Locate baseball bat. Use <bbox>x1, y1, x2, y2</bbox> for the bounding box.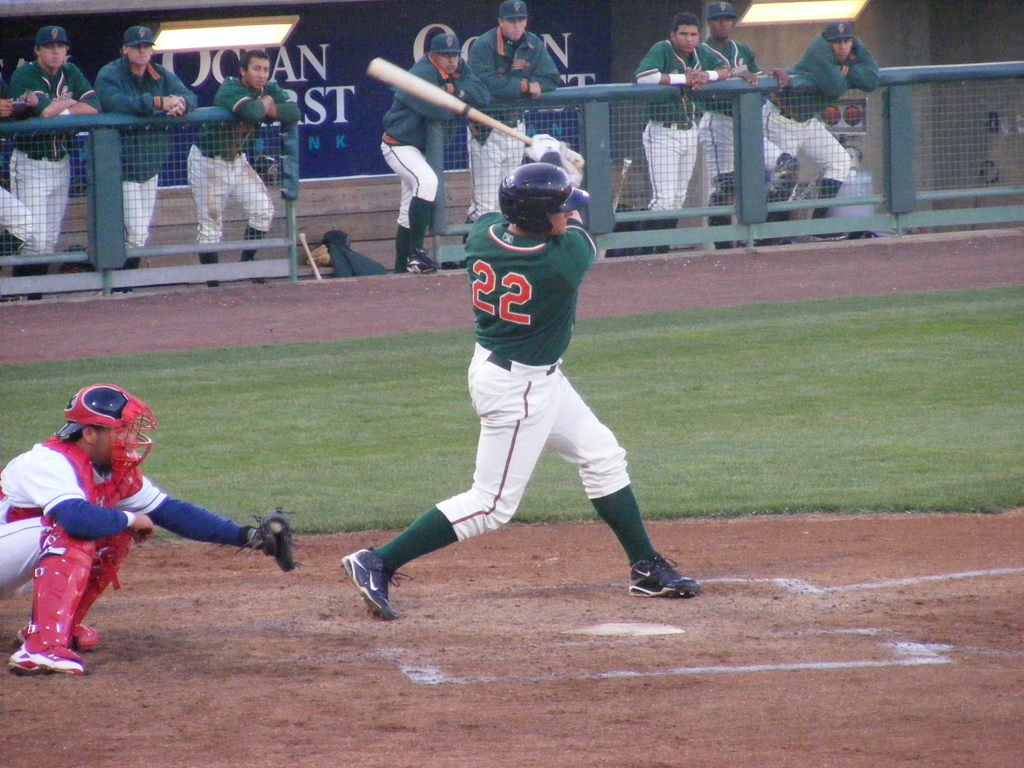
<bbox>365, 58, 559, 155</bbox>.
